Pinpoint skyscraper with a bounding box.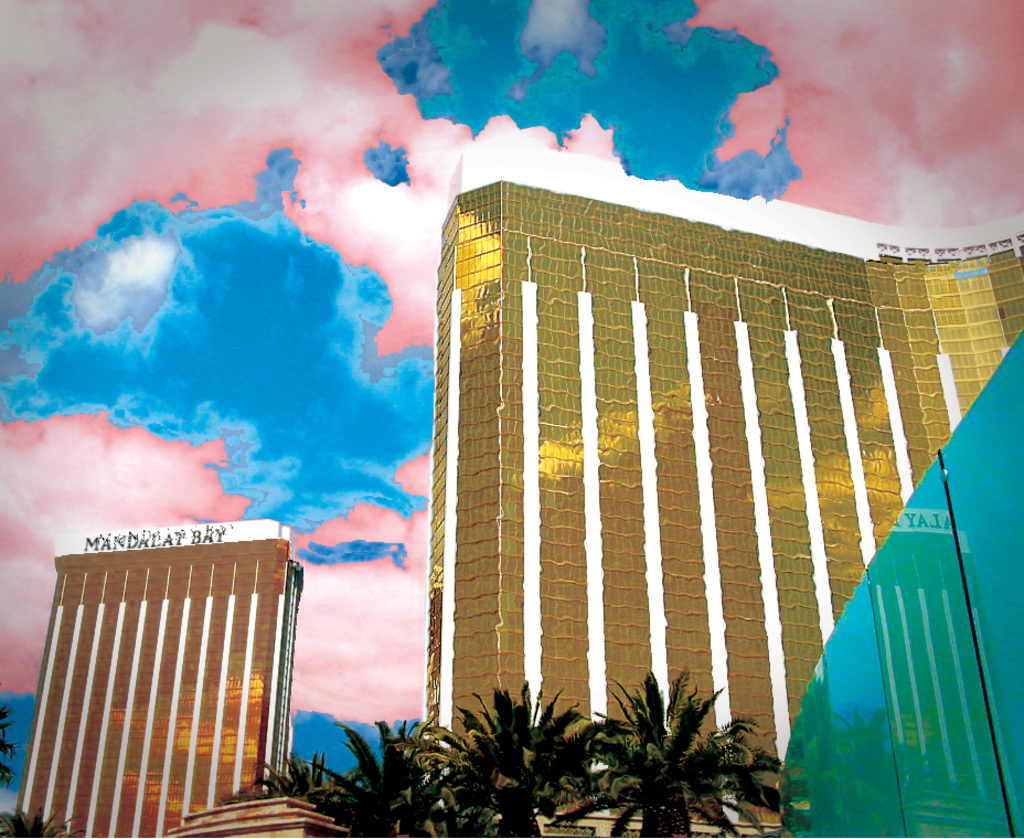
pyautogui.locateOnScreen(4, 521, 314, 838).
